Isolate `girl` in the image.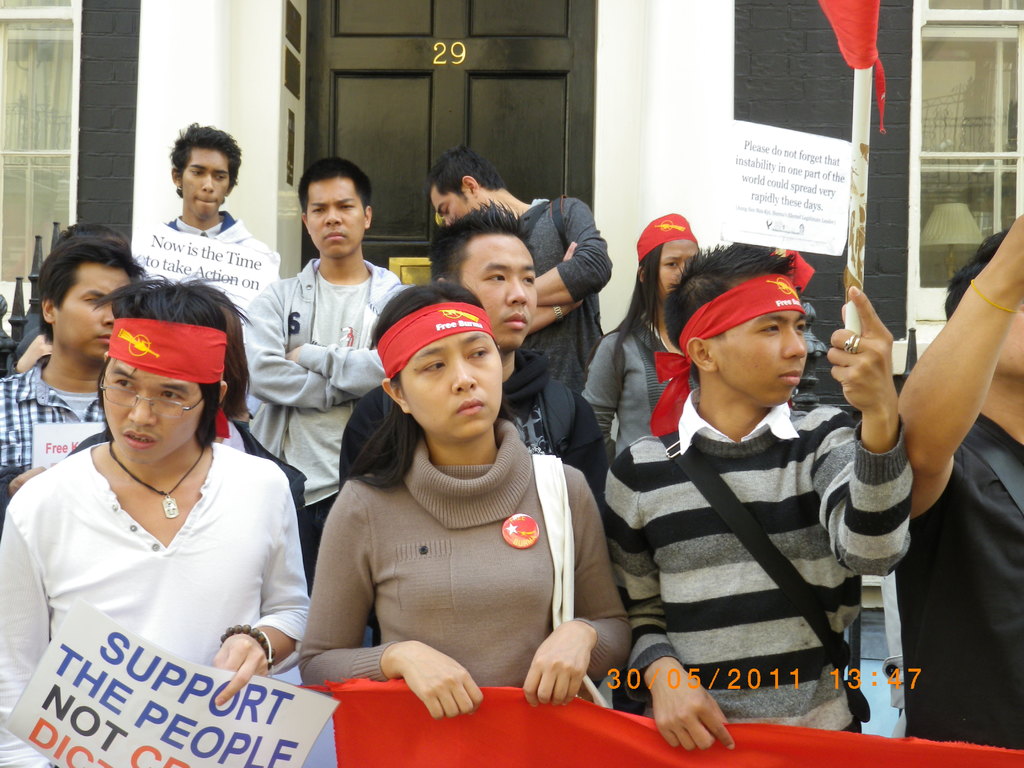
Isolated region: (294, 280, 633, 721).
